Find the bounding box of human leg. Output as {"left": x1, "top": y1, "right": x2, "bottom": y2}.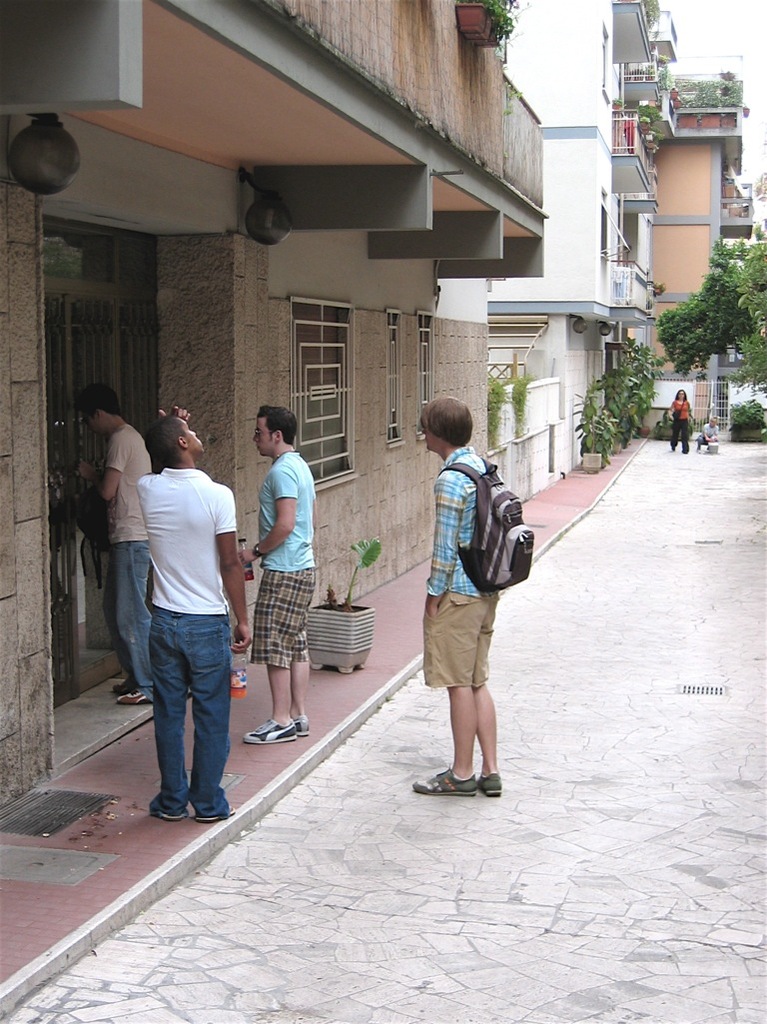
{"left": 471, "top": 588, "right": 503, "bottom": 795}.
